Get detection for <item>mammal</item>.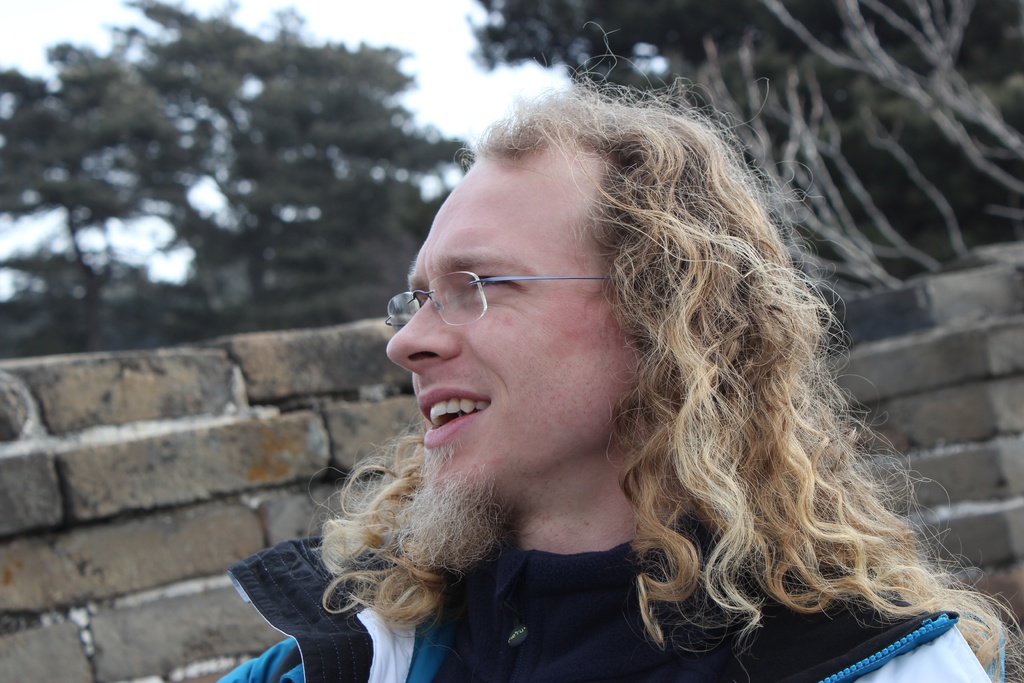
Detection: select_region(310, 45, 1023, 682).
